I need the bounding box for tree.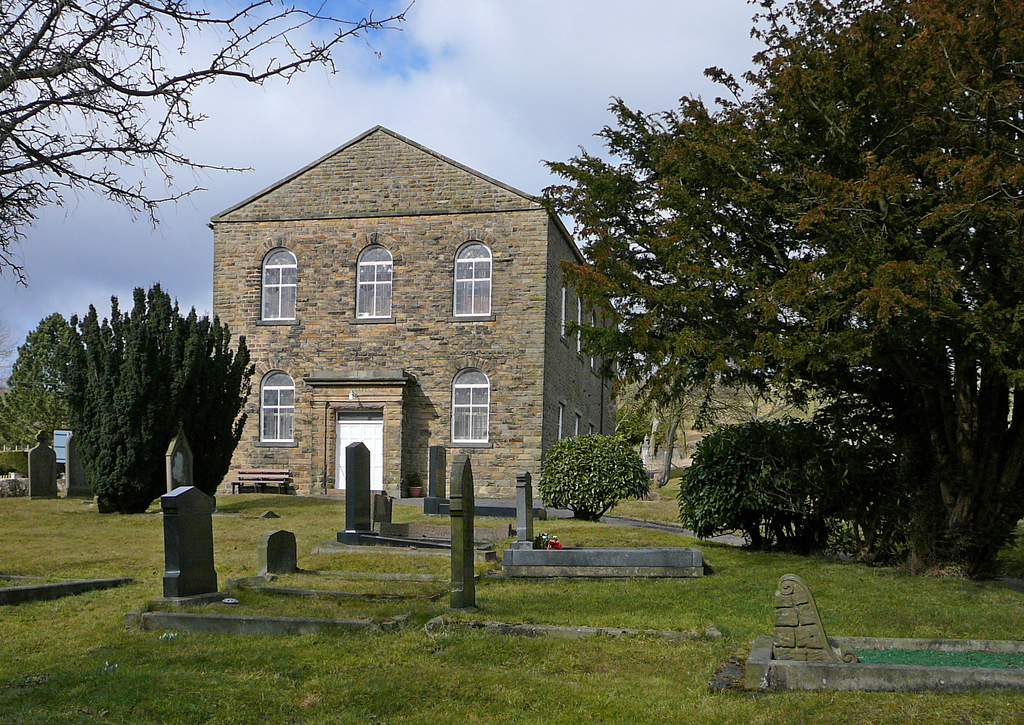
Here it is: {"x1": 108, "y1": 293, "x2": 132, "y2": 407}.
